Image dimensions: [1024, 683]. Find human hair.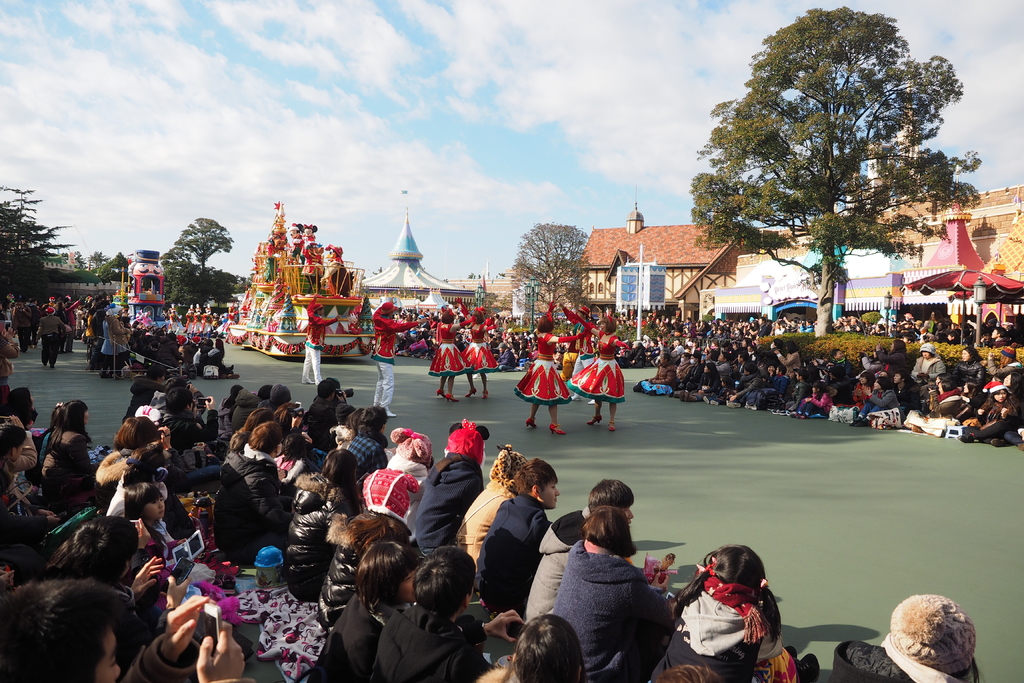
rect(737, 352, 748, 359).
